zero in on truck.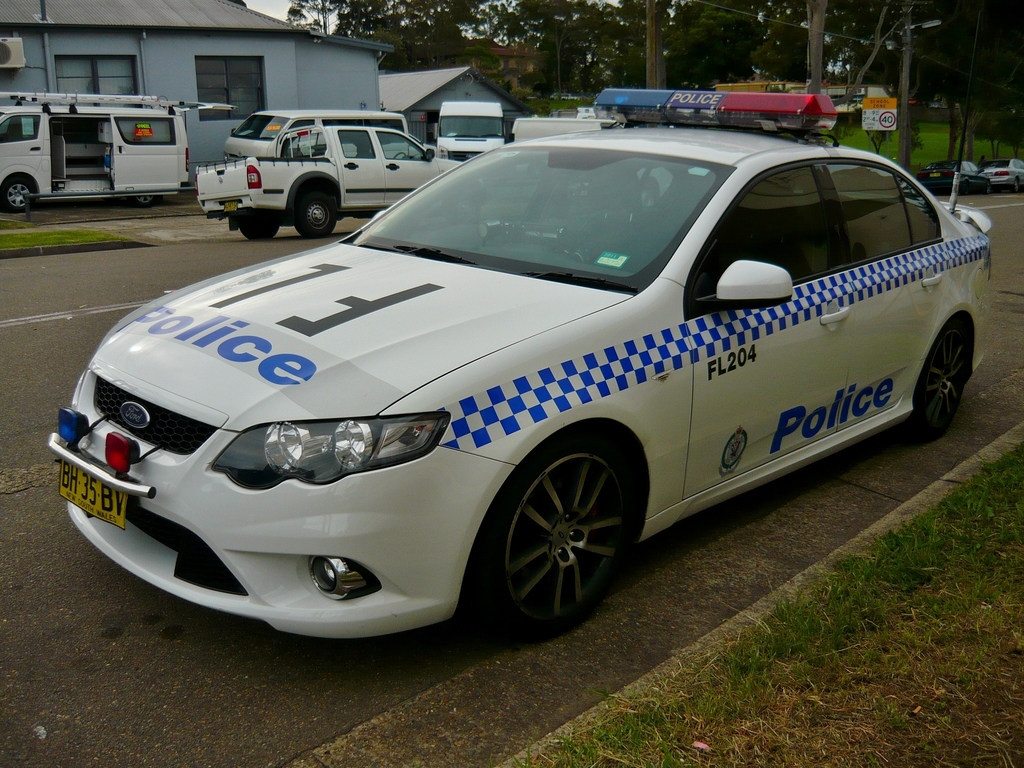
Zeroed in: locate(435, 100, 514, 162).
